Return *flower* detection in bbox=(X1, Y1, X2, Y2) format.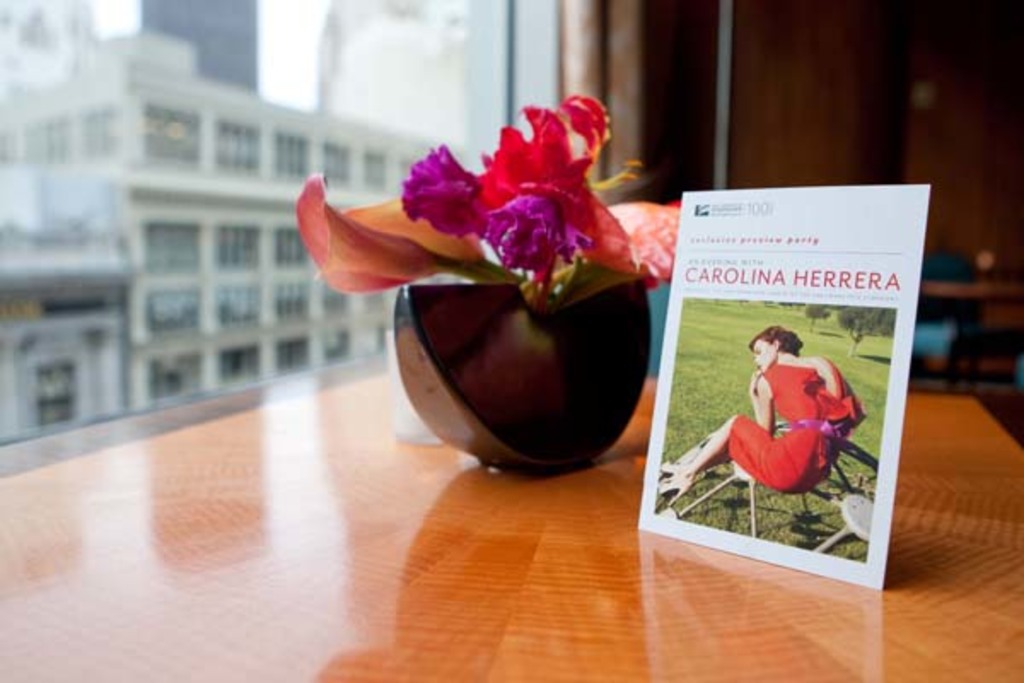
bbox=(488, 191, 556, 282).
